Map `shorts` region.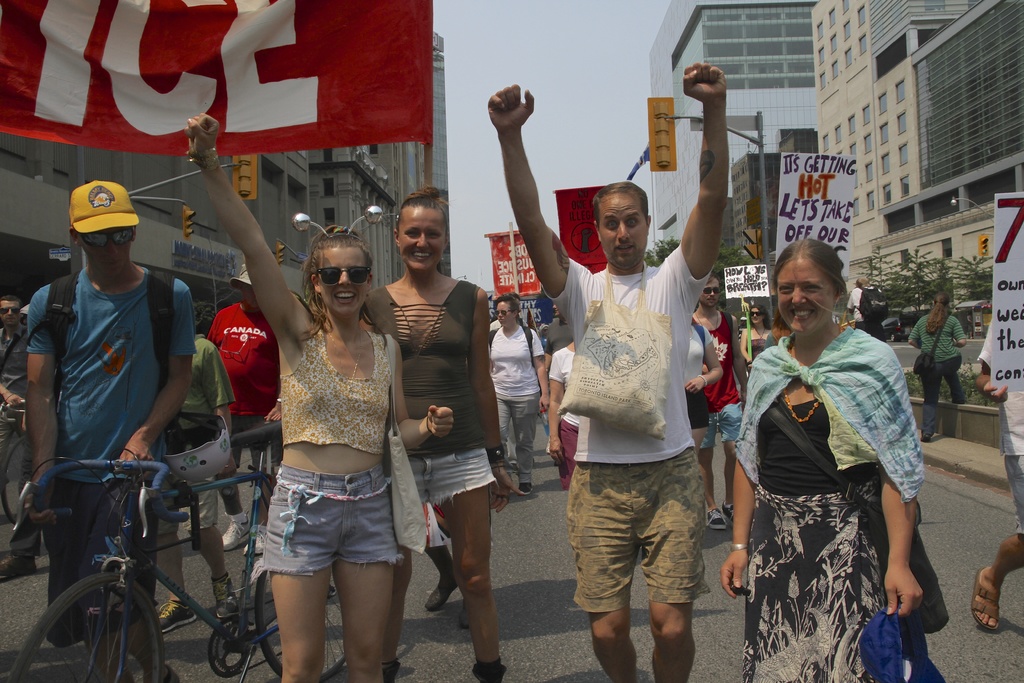
Mapped to 1007, 457, 1023, 538.
